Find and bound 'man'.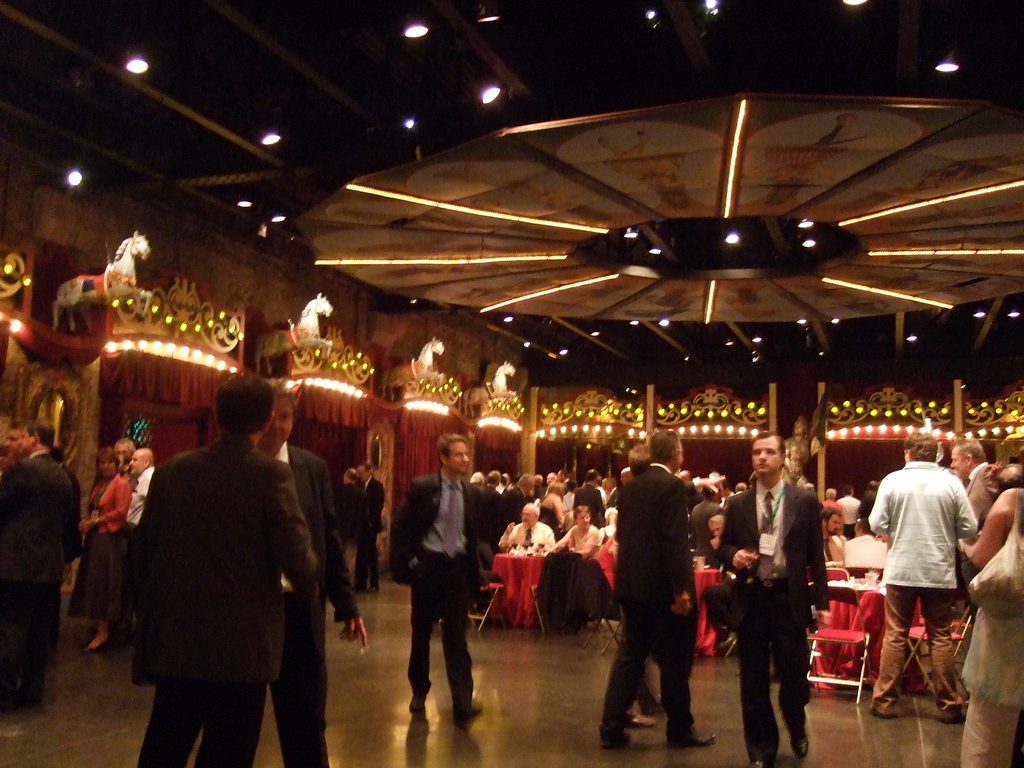
Bound: left=863, top=434, right=979, bottom=718.
